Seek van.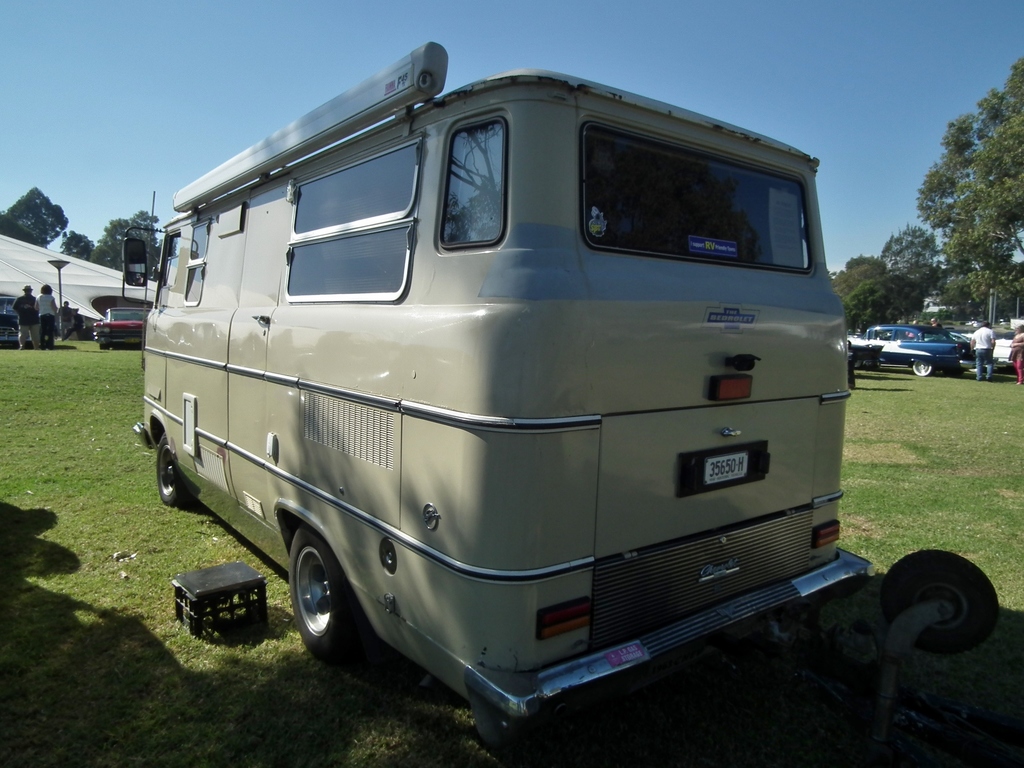
box(129, 32, 875, 757).
